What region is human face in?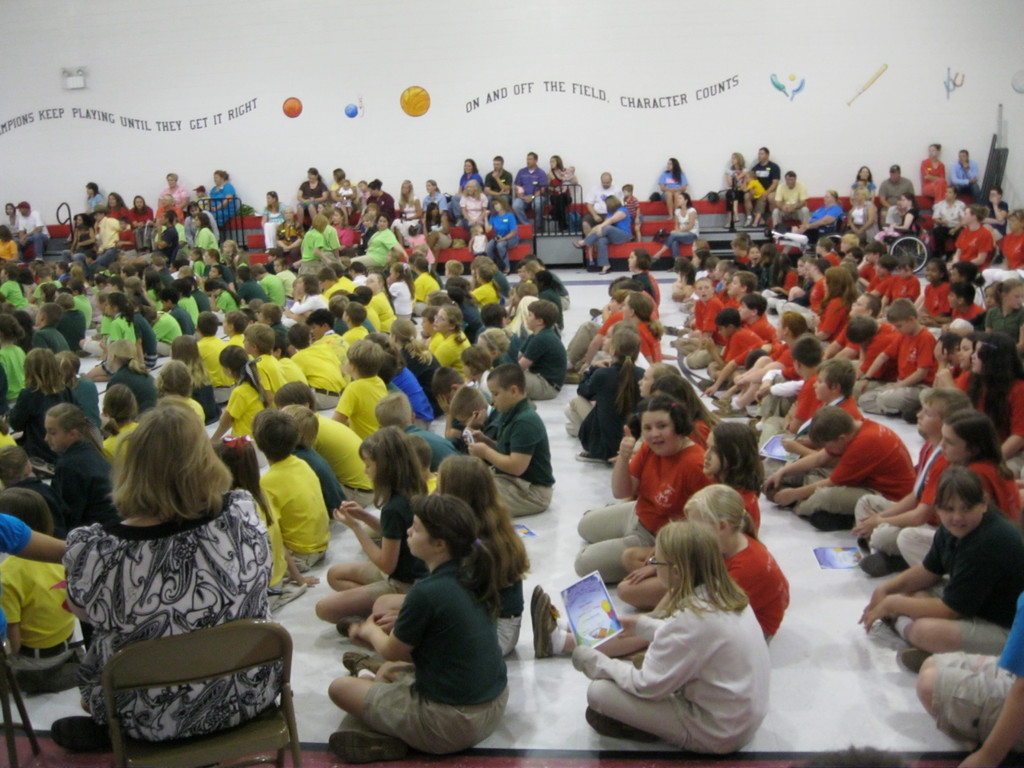
971,340,986,372.
